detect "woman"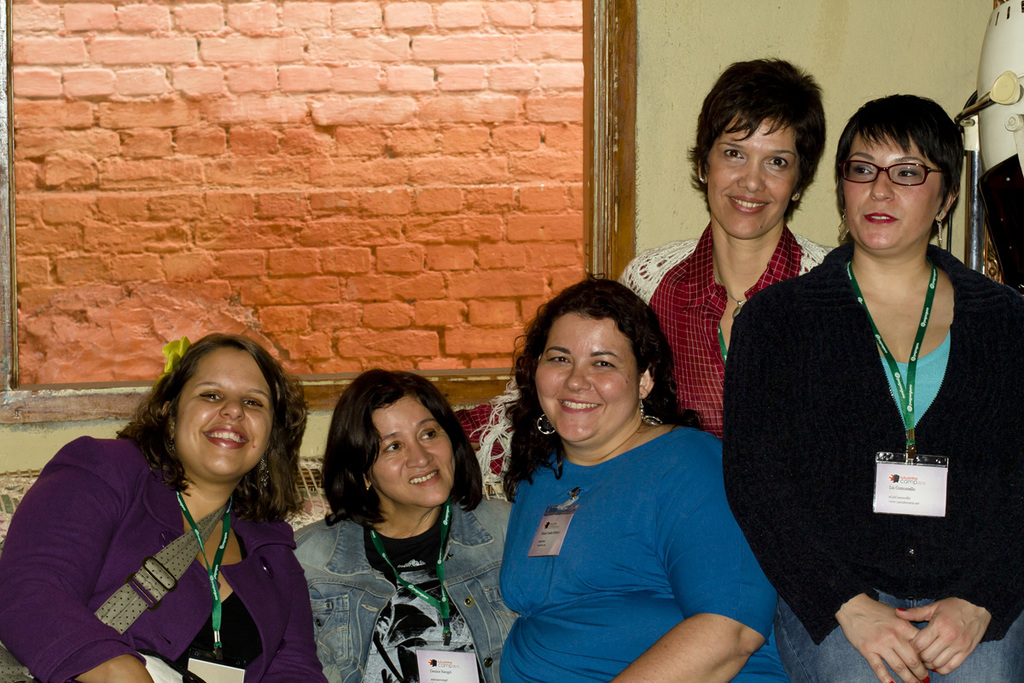
[left=284, top=364, right=509, bottom=682]
